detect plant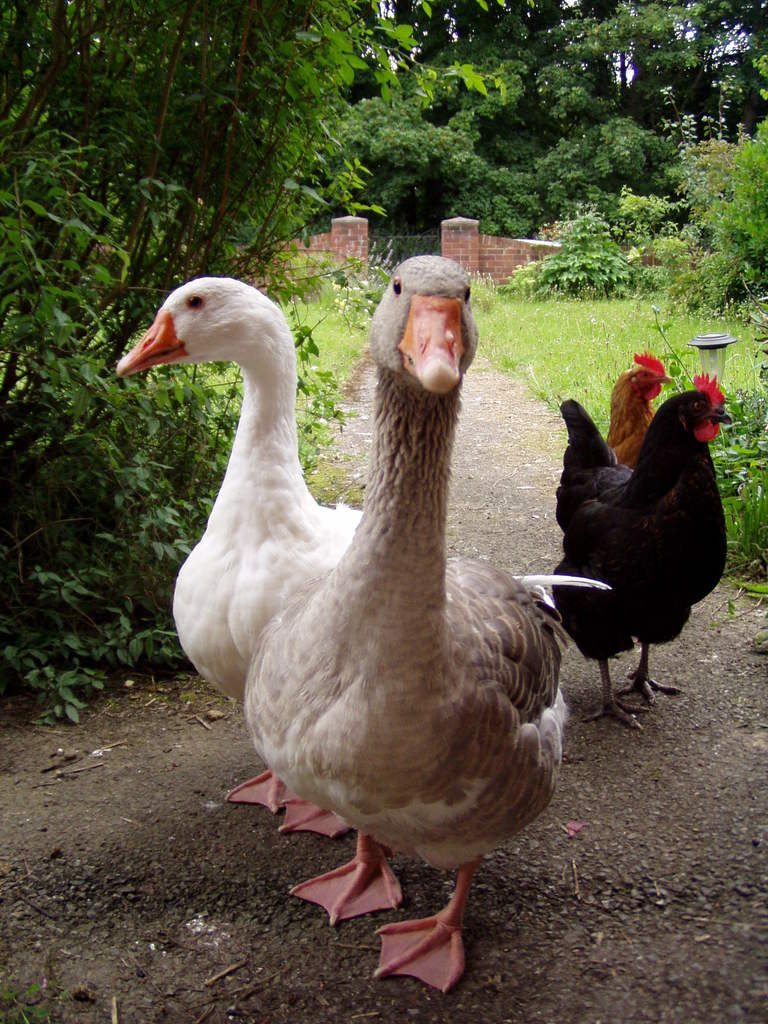
(0,983,70,1023)
